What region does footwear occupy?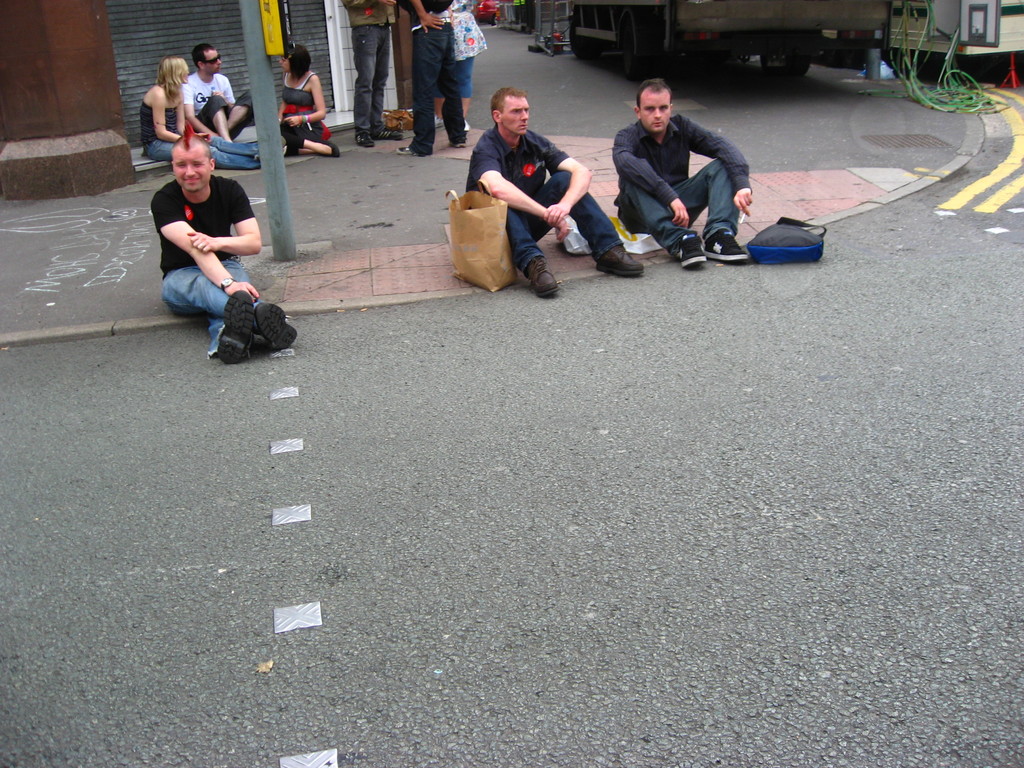
675,234,705,274.
